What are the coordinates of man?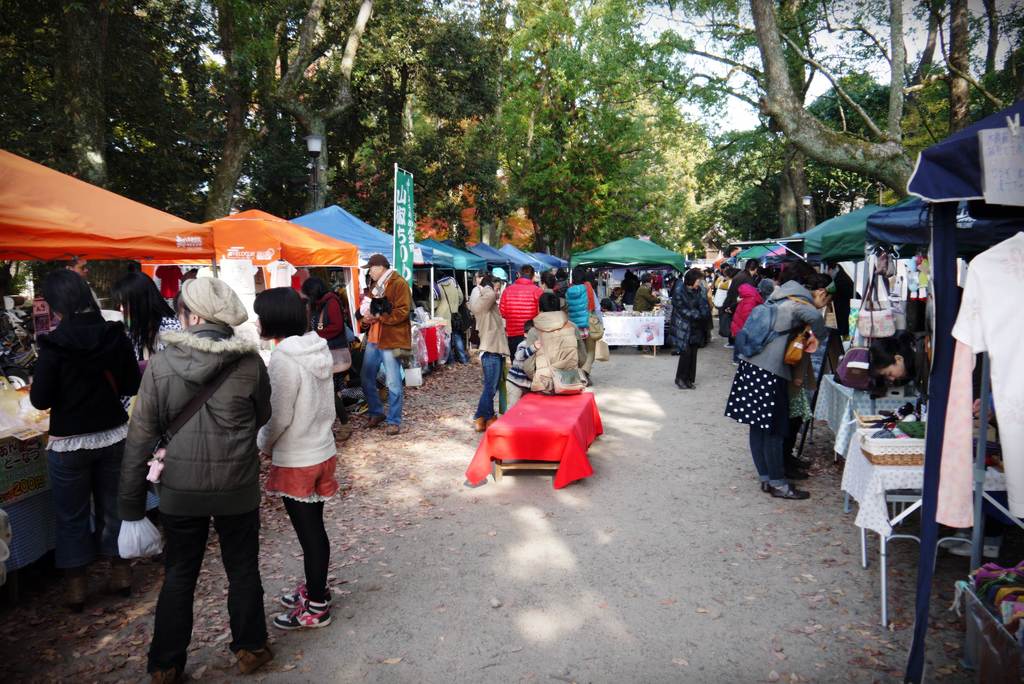
bbox=(820, 260, 854, 335).
